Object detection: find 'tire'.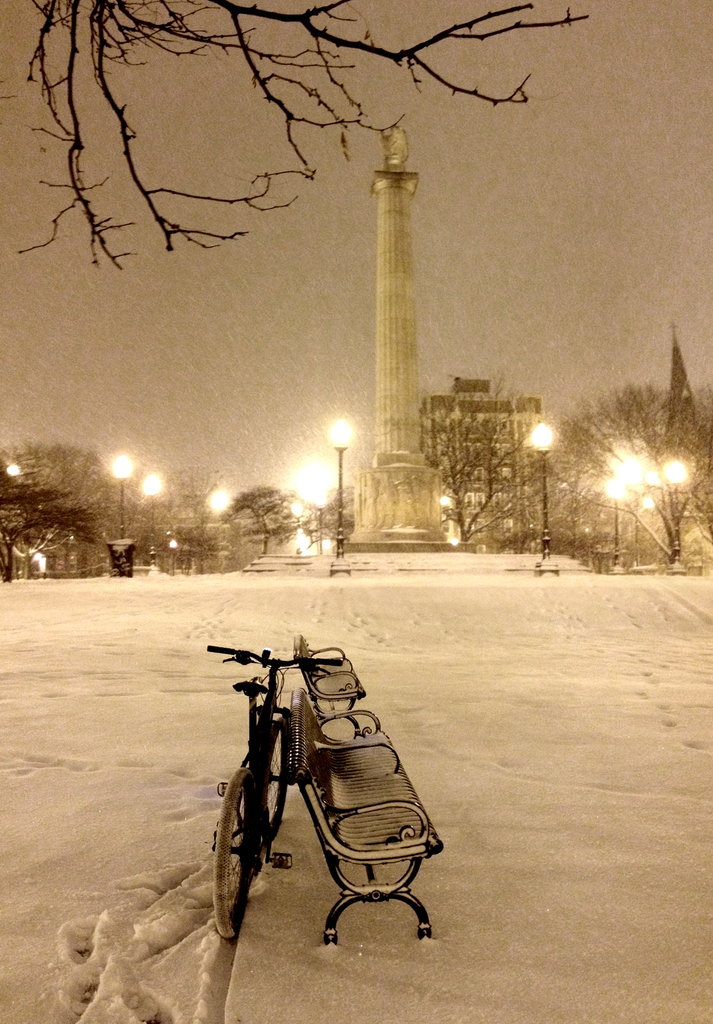
rect(265, 717, 293, 838).
